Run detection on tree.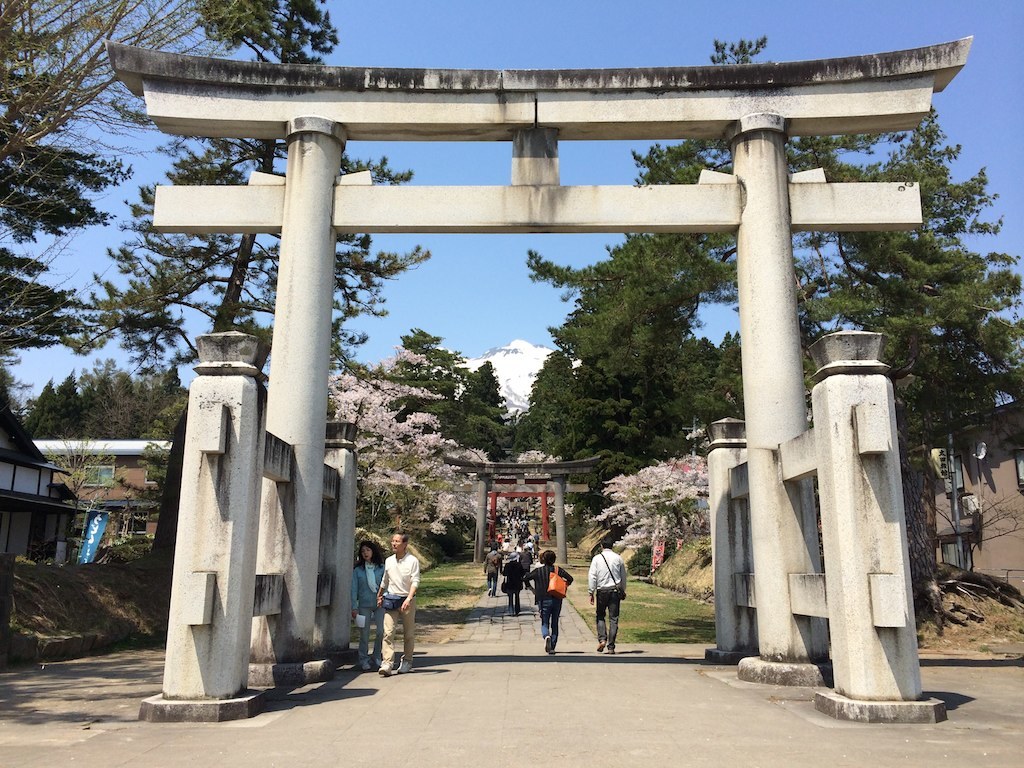
Result: region(69, 362, 140, 449).
